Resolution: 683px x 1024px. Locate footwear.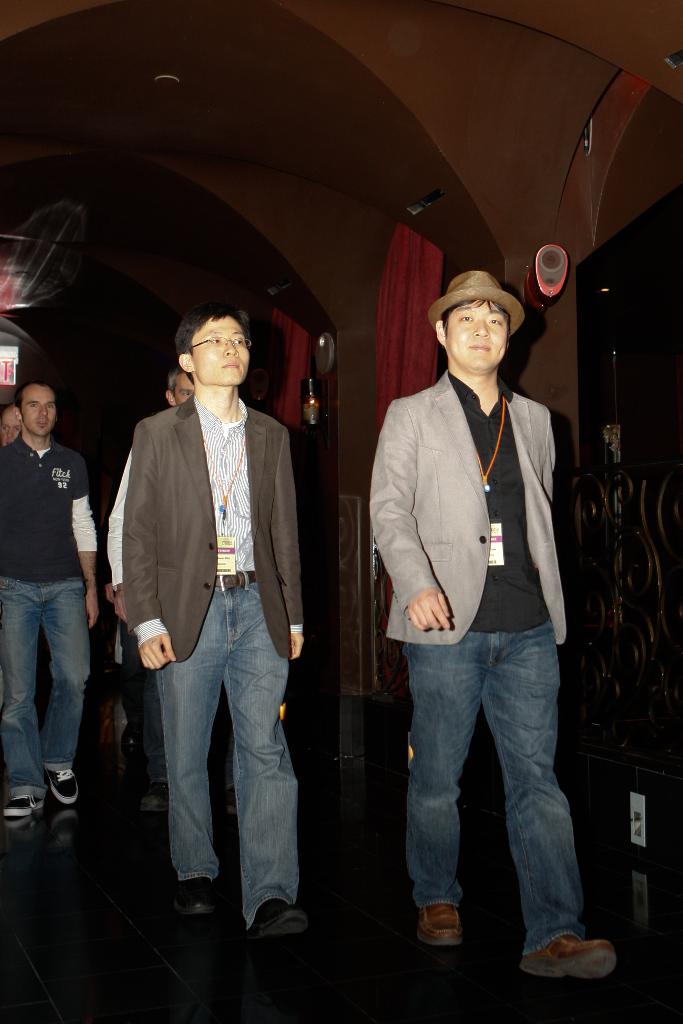
[245,900,315,939].
